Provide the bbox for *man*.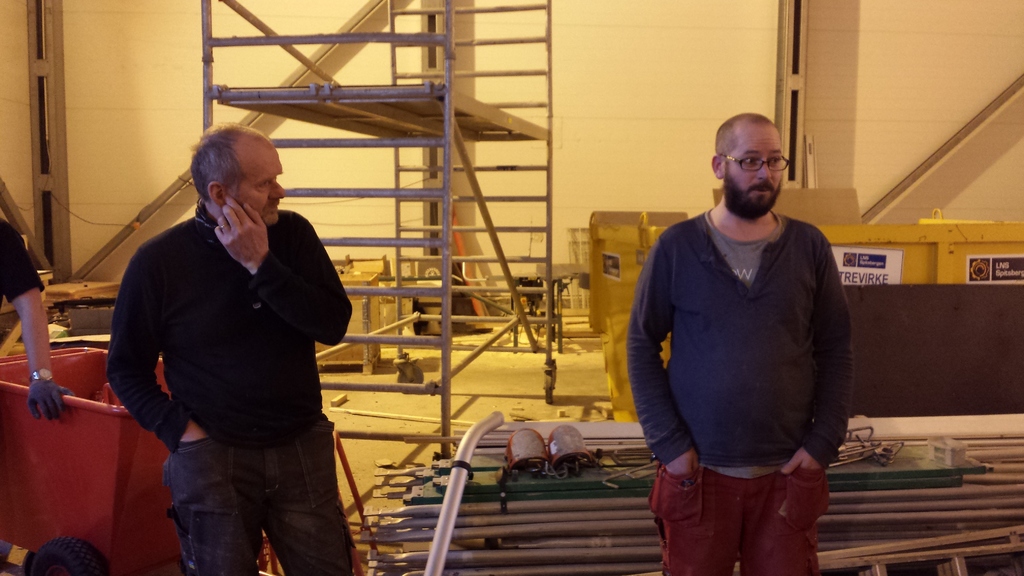
crop(0, 223, 76, 422).
